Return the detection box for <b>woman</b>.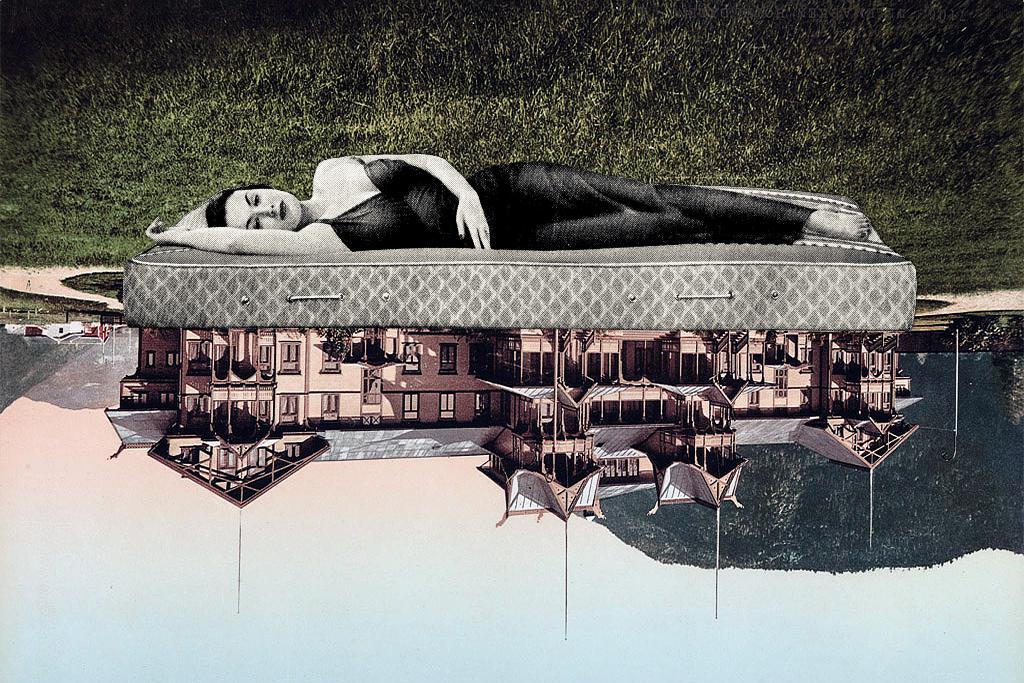
Rect(243, 143, 850, 283).
